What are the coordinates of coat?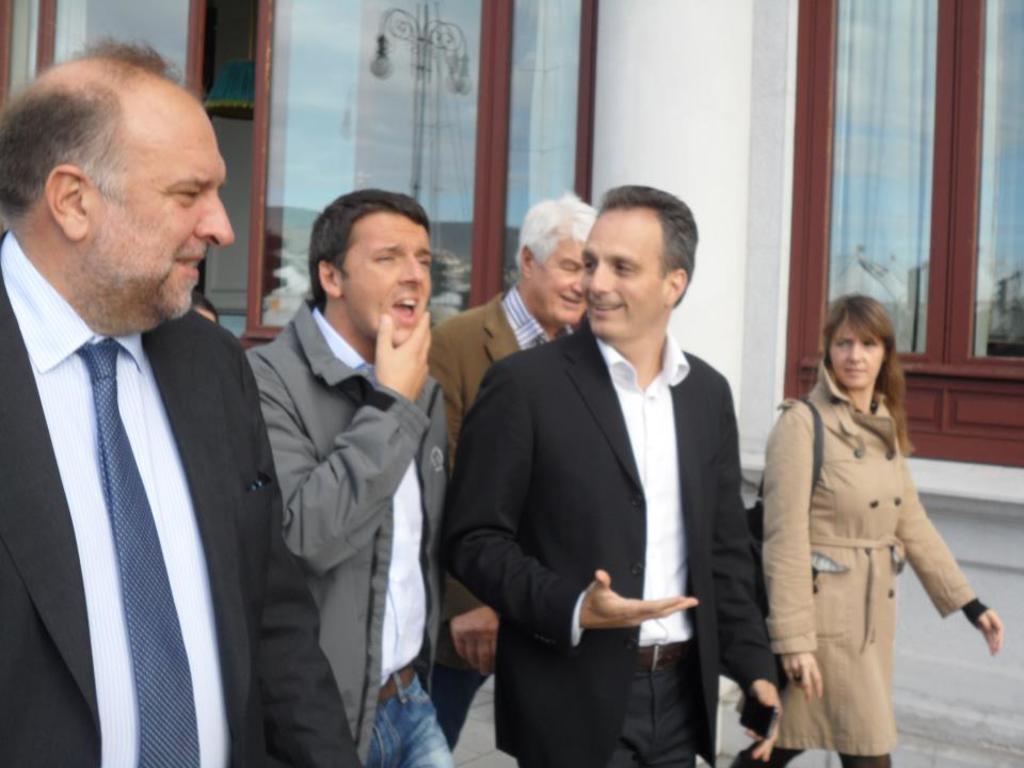
<box>748,340,974,755</box>.
